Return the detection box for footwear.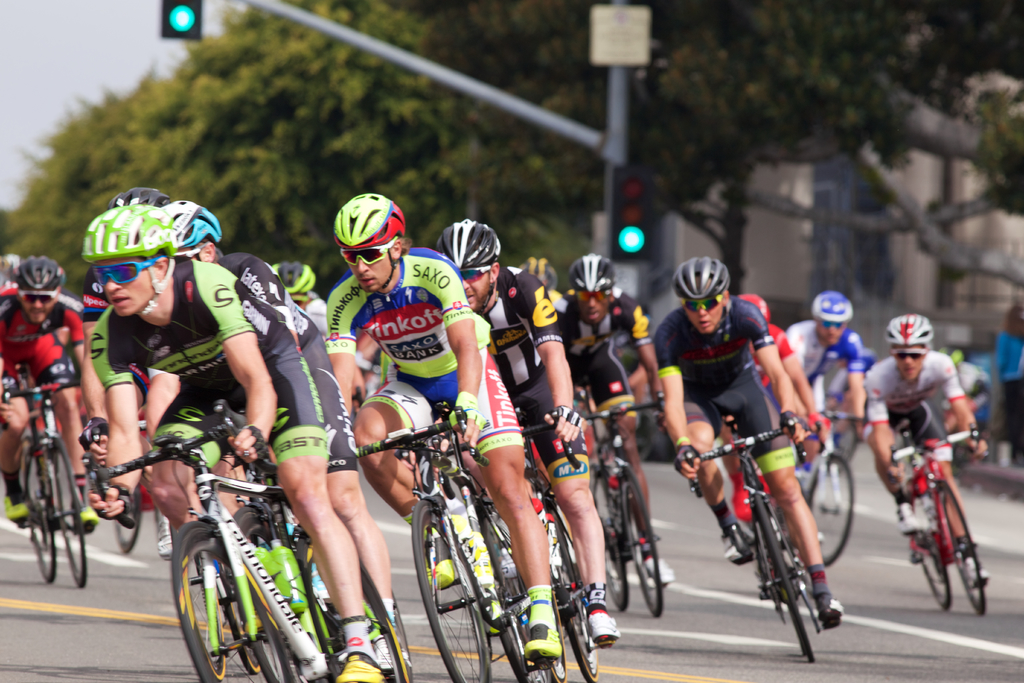
[648,556,674,585].
